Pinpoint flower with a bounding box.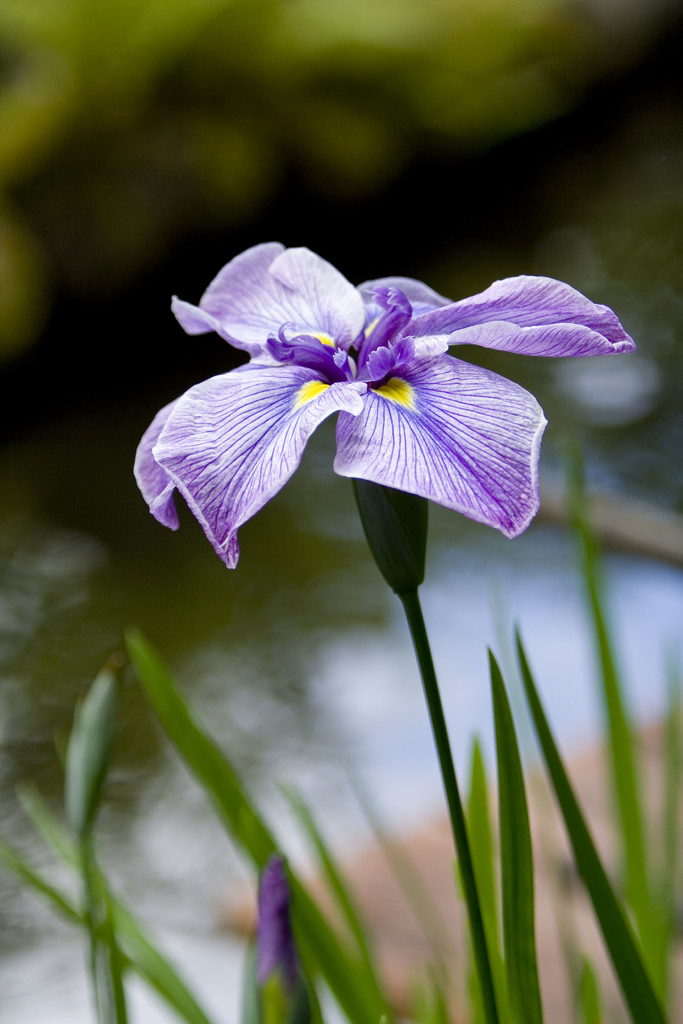
detection(134, 239, 632, 566).
